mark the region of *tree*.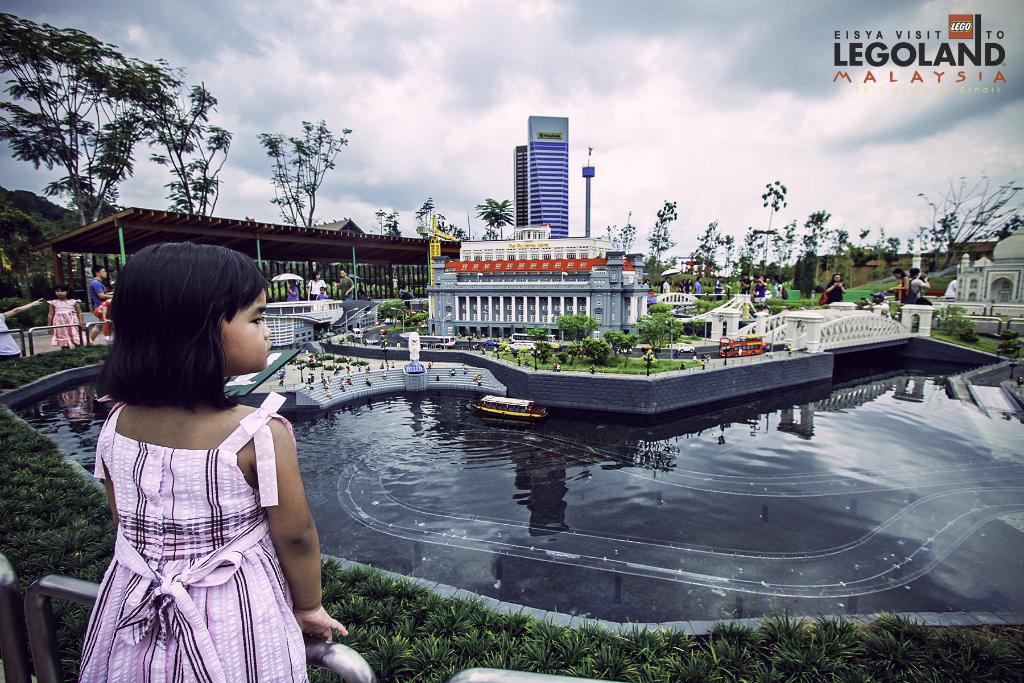
Region: [left=739, top=226, right=766, bottom=274].
